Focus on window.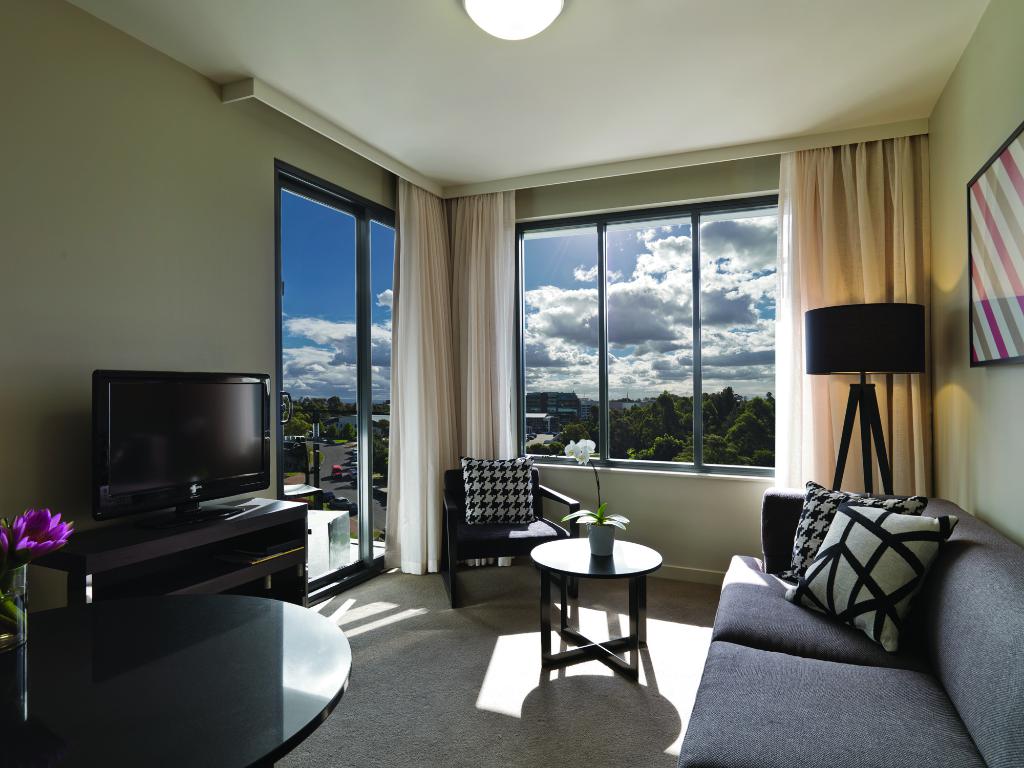
Focused at 511/196/780/480.
